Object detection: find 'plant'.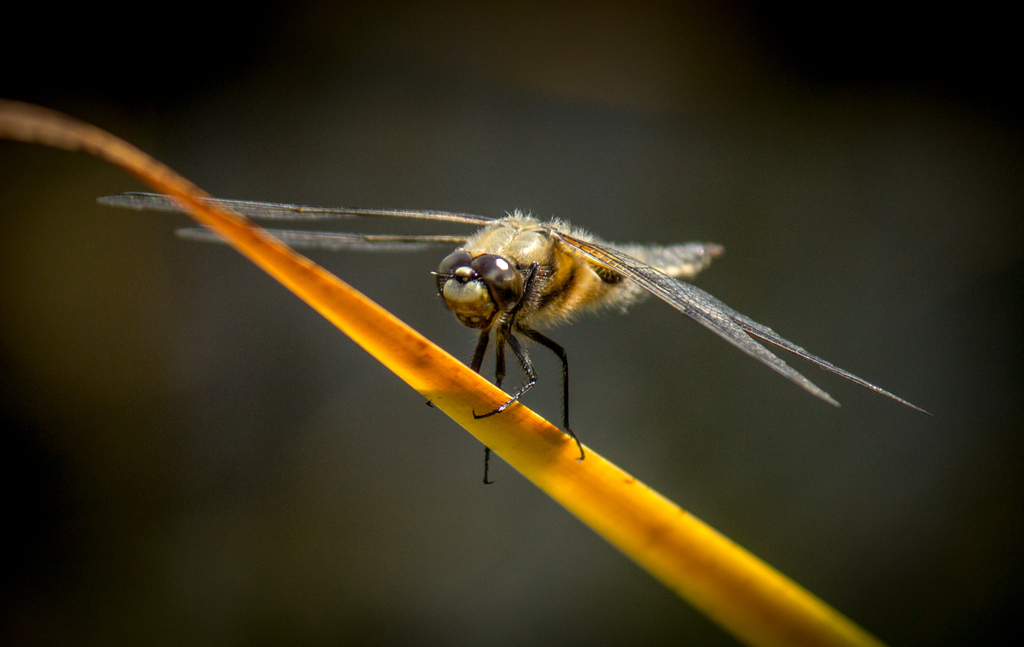
x1=0 y1=65 x2=1023 y2=646.
